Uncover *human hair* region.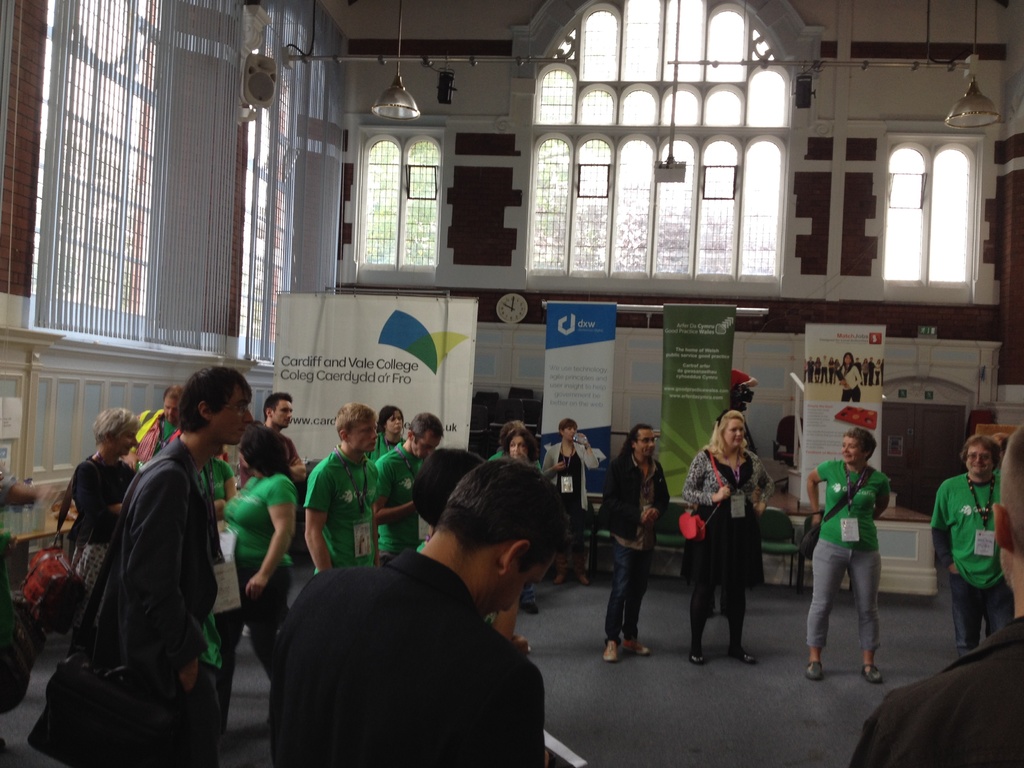
Uncovered: Rect(378, 404, 404, 435).
